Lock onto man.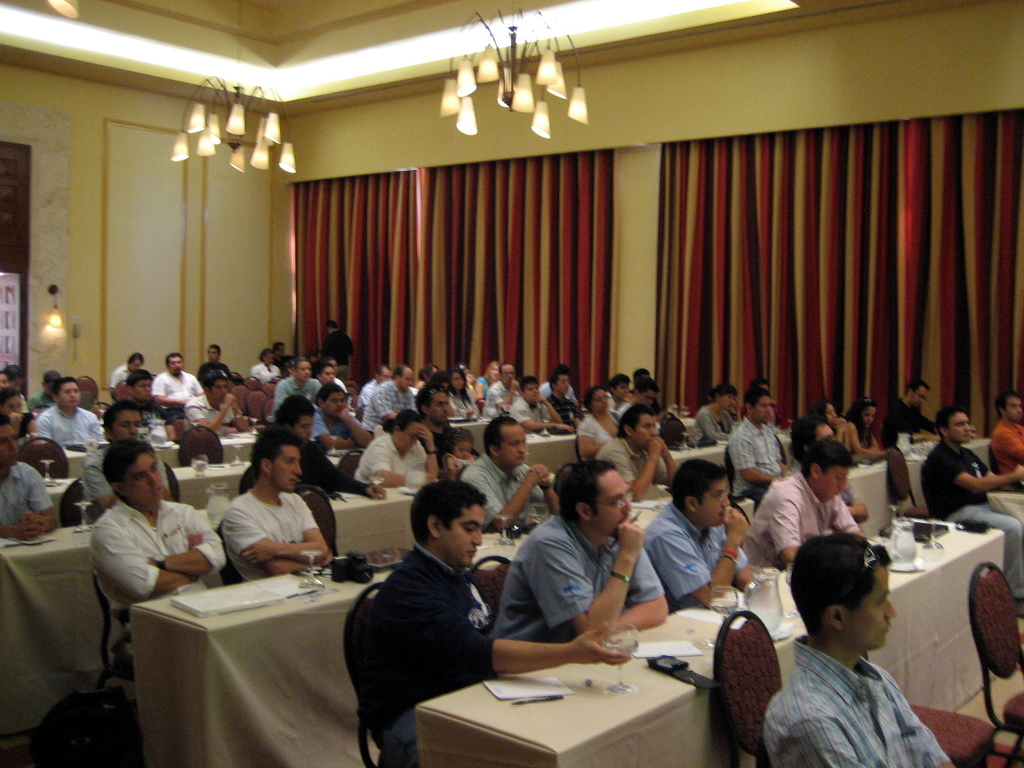
Locked: bbox(754, 441, 864, 566).
